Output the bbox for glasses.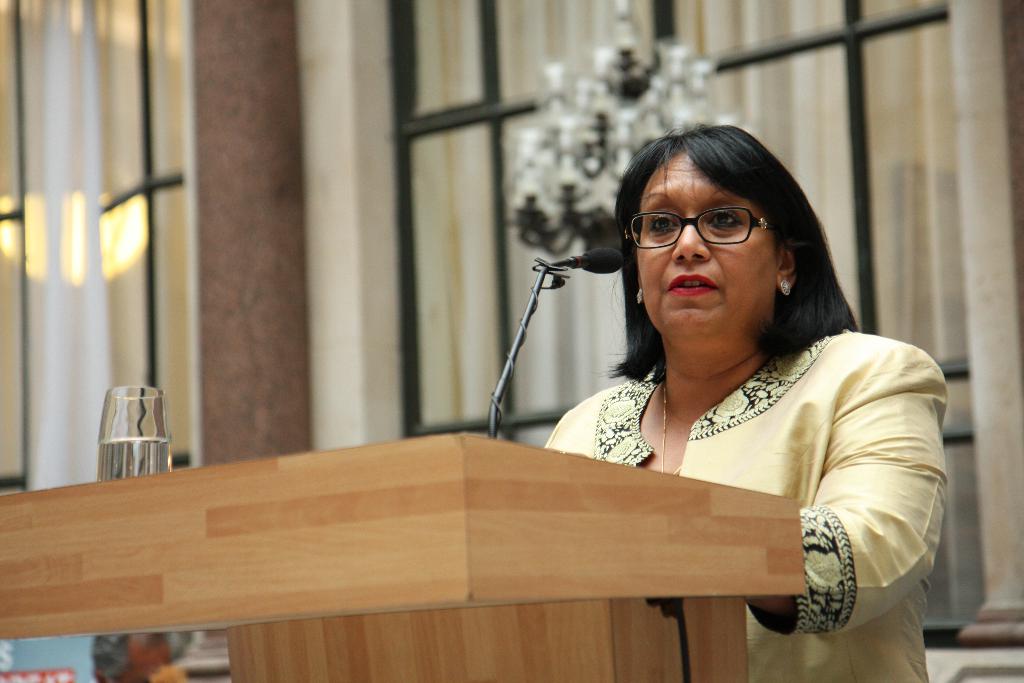
crop(634, 200, 793, 251).
